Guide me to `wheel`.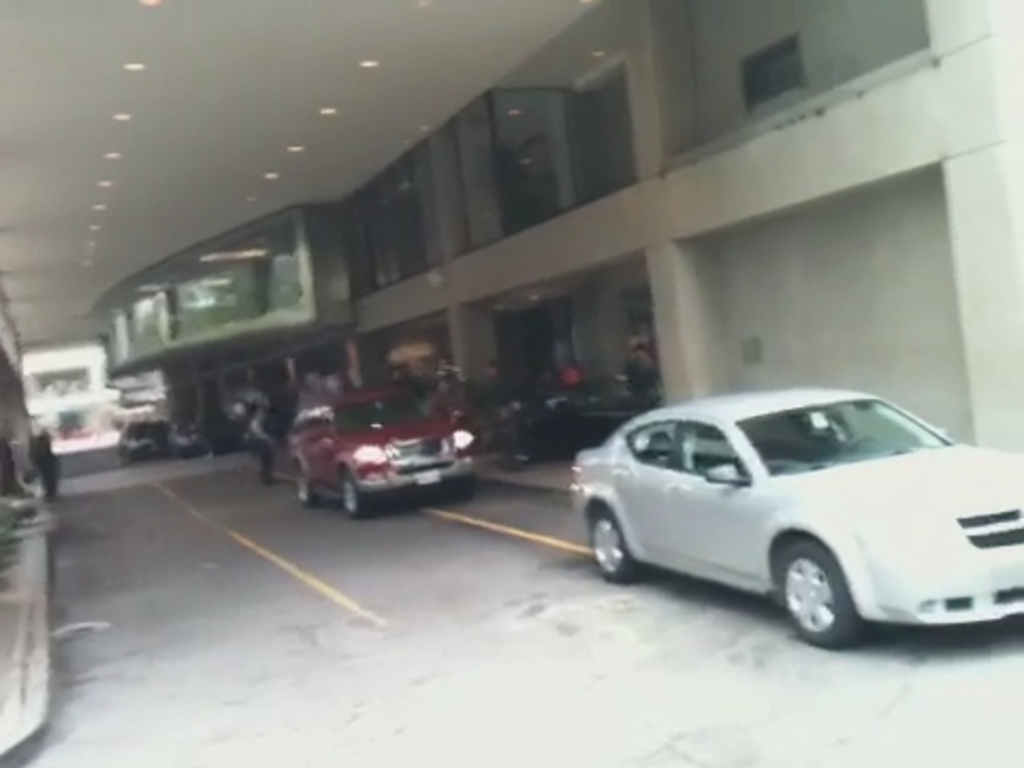
Guidance: 294 469 322 506.
